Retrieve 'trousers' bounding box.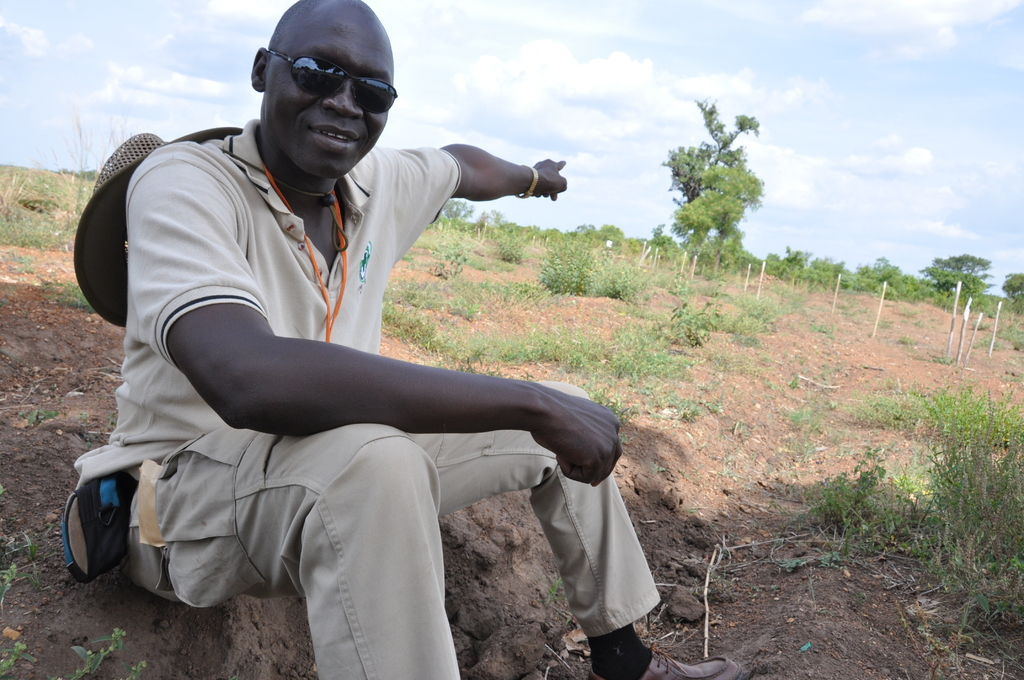
Bounding box: bbox(97, 370, 596, 636).
